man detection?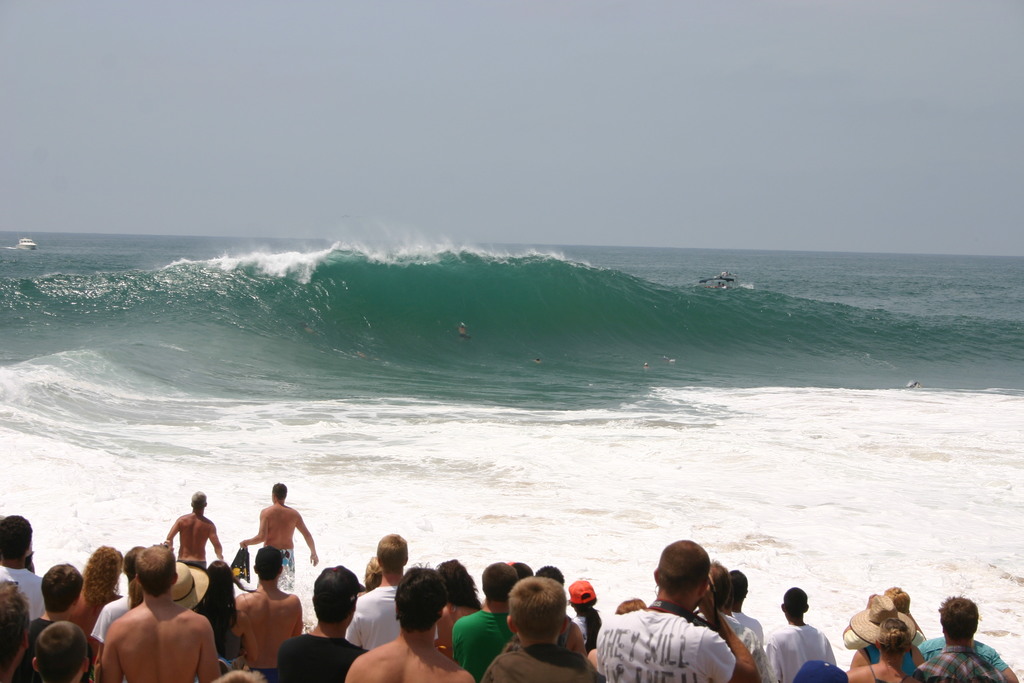
region(239, 482, 317, 588)
